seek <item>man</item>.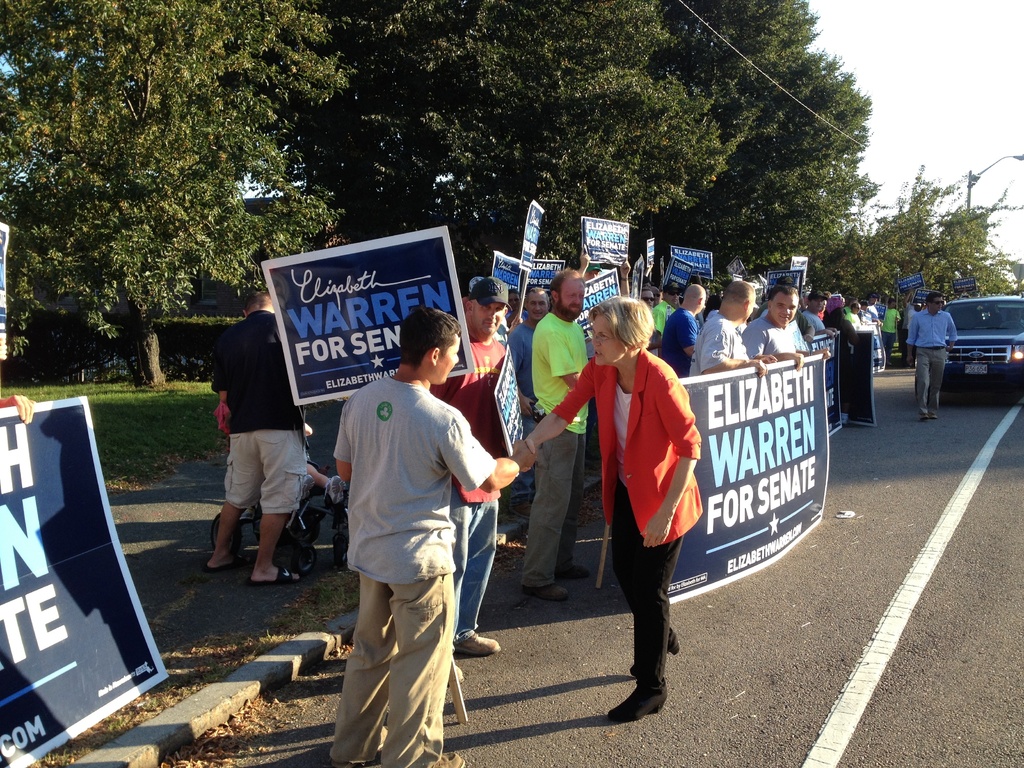
region(325, 315, 498, 757).
